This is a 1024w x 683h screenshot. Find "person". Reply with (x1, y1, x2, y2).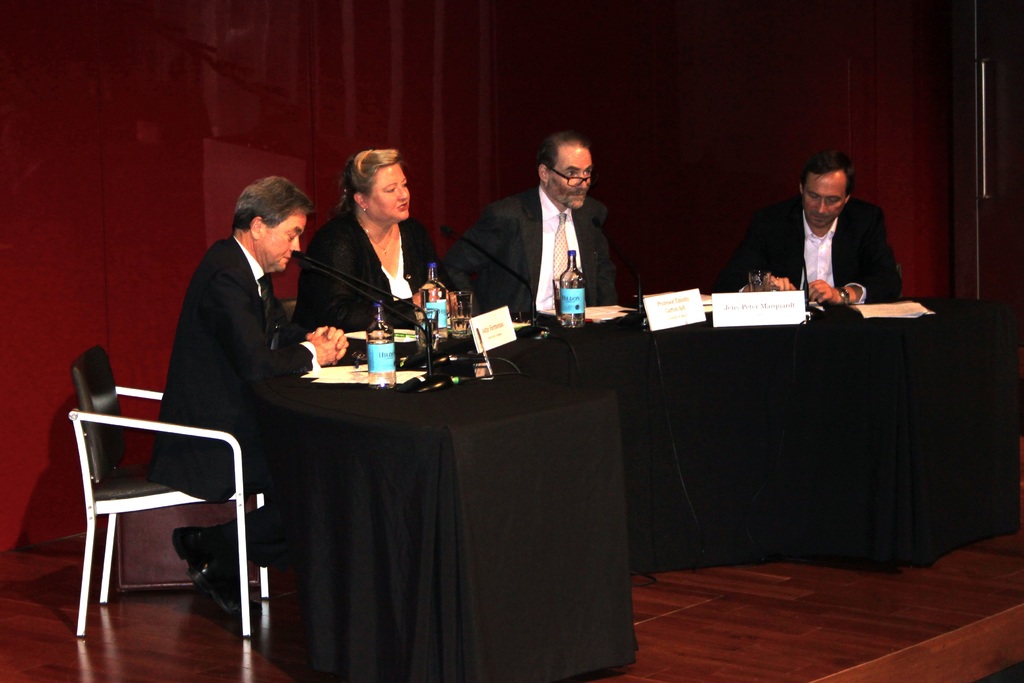
(148, 174, 351, 620).
